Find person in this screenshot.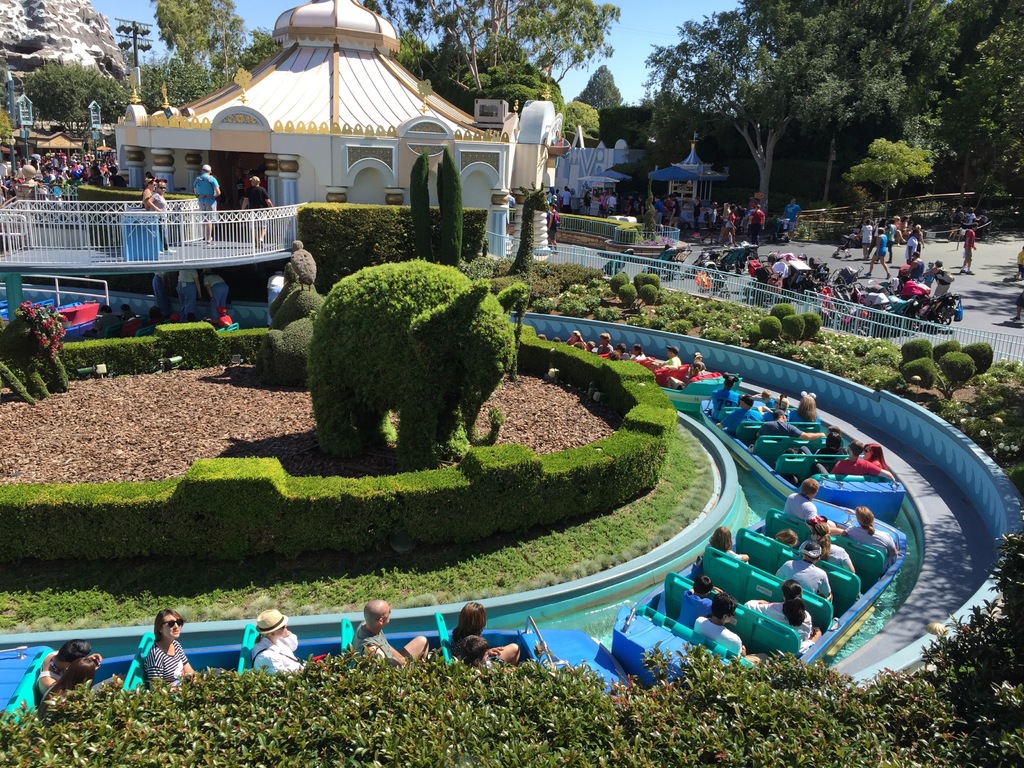
The bounding box for person is (957,225,981,269).
